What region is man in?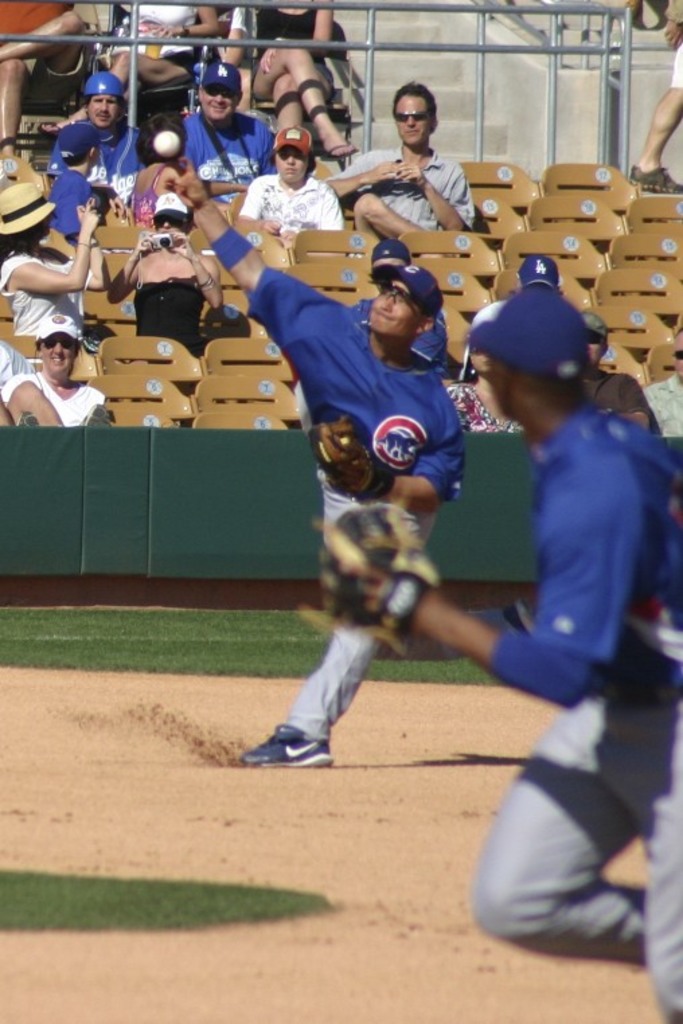
[467, 259, 562, 329].
